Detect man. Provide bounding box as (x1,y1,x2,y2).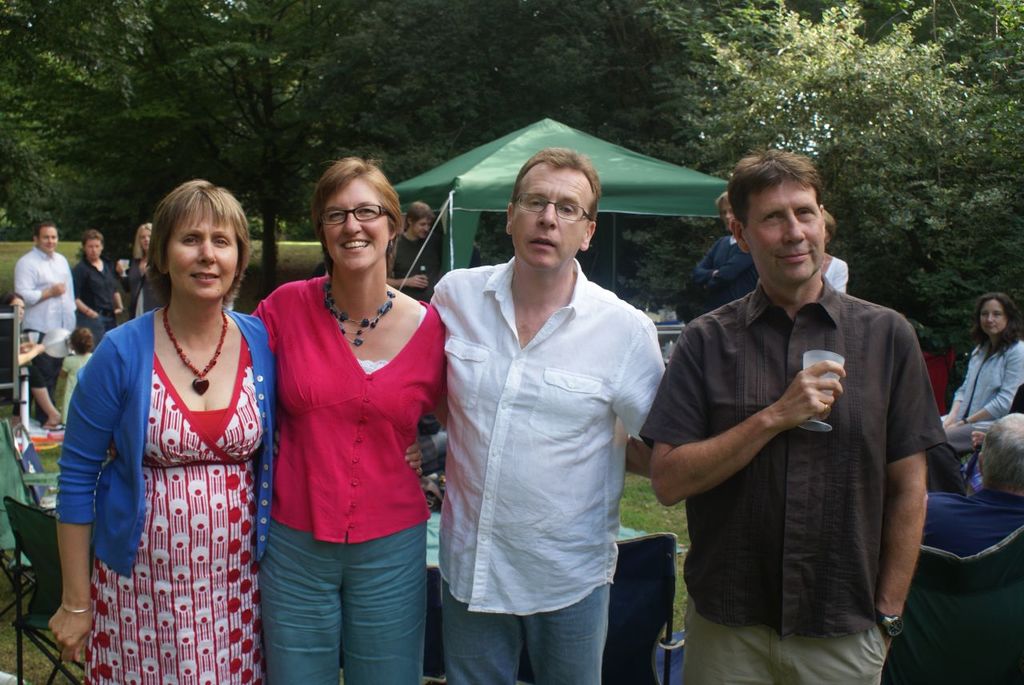
(74,222,114,326).
